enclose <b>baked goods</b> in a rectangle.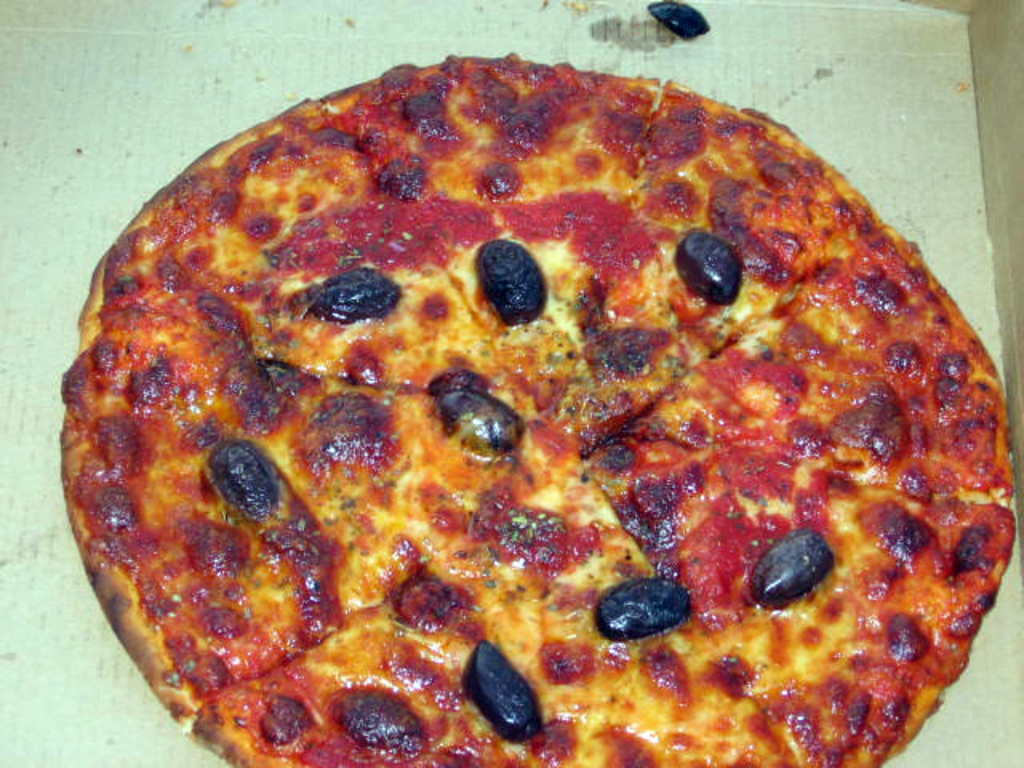
bbox=[59, 54, 1021, 766].
